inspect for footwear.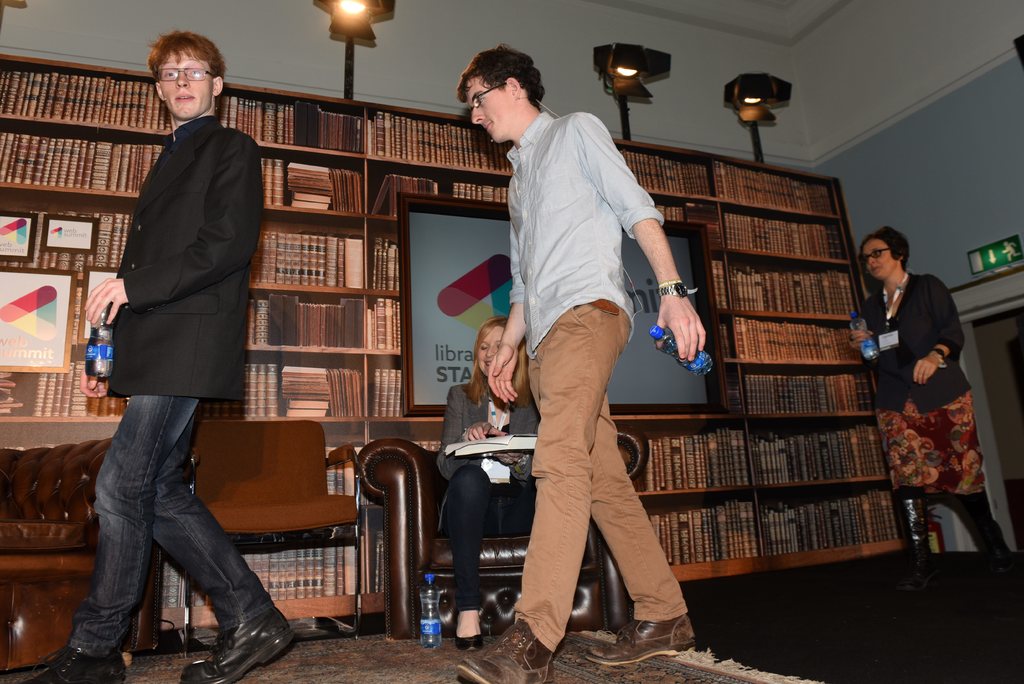
Inspection: 964/512/1020/578.
